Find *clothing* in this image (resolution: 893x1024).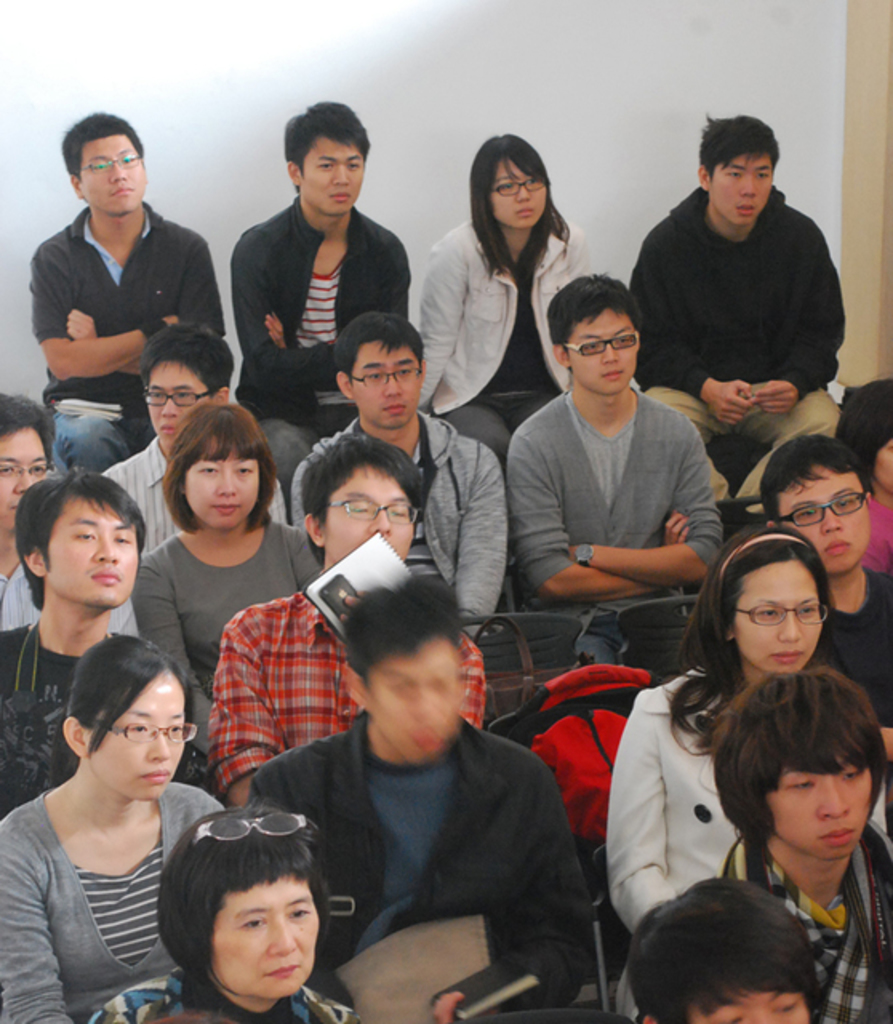
BBox(0, 613, 206, 837).
